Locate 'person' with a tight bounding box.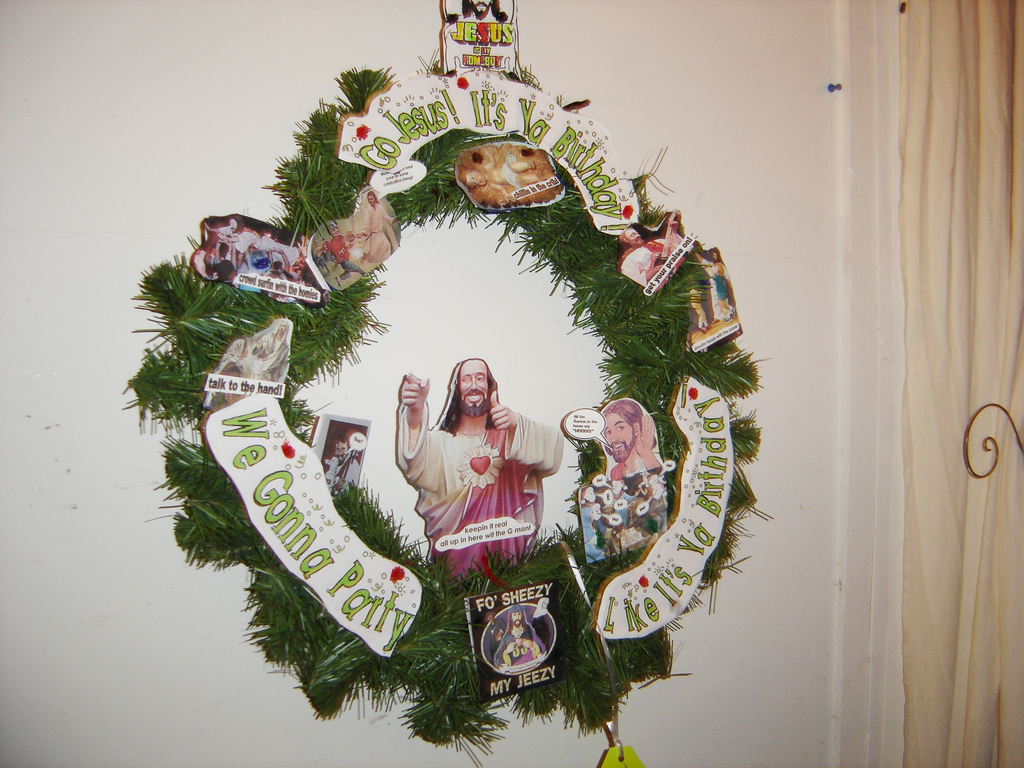
704 265 739 323.
